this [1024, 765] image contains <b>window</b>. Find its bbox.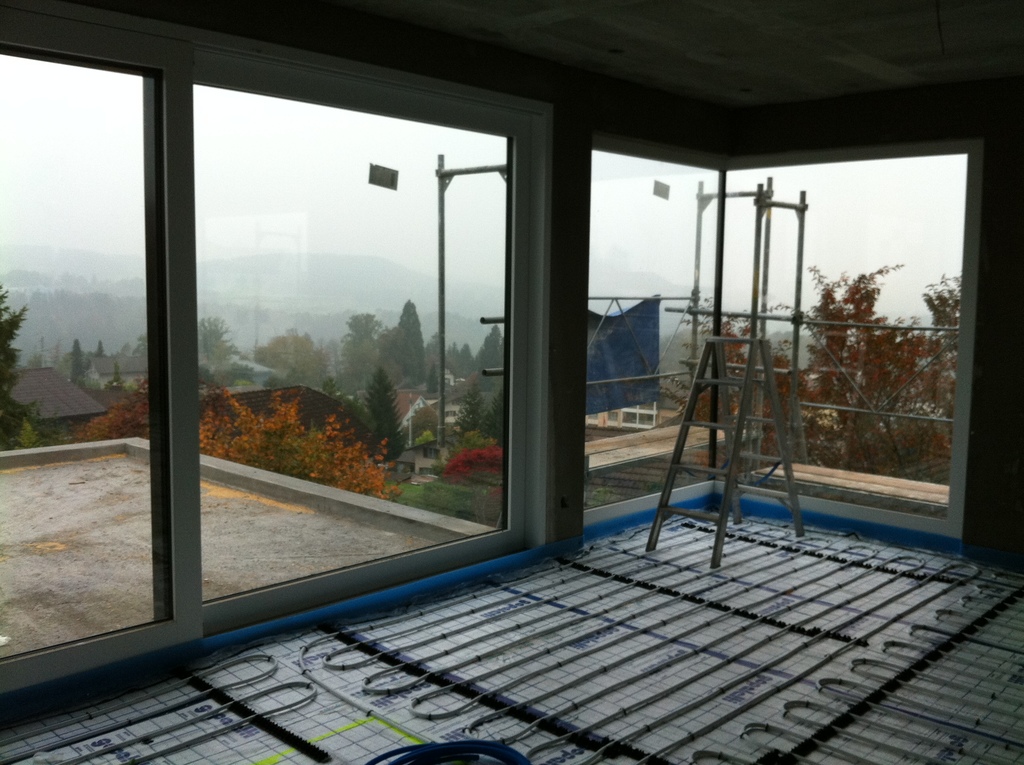
rect(418, 447, 440, 458).
